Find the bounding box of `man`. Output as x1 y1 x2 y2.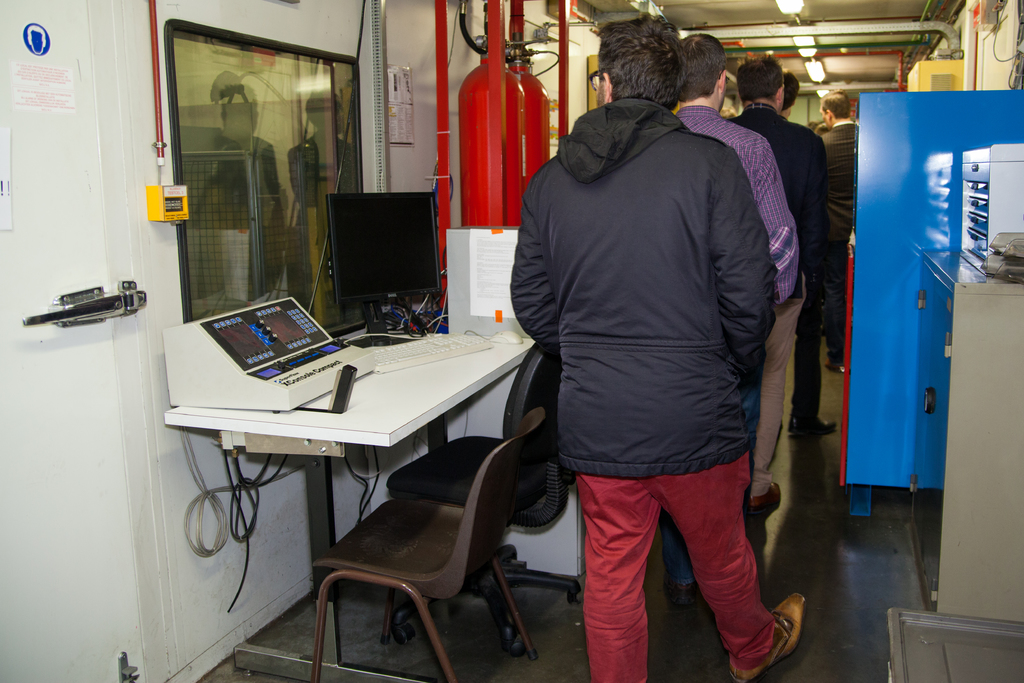
675 33 795 623.
